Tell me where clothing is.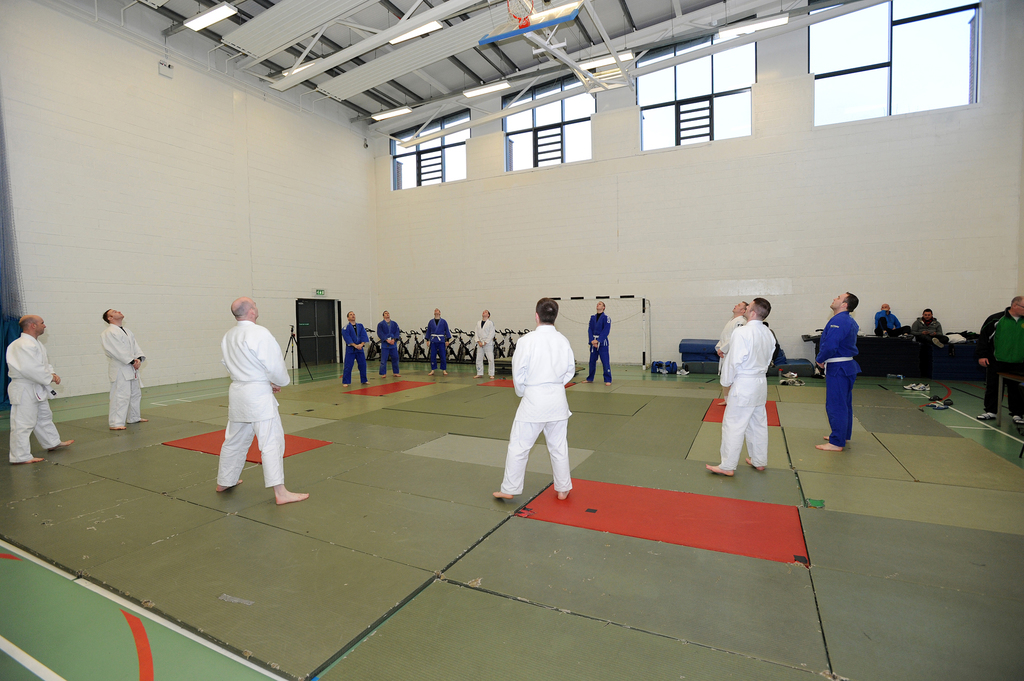
clothing is at 979, 312, 1023, 413.
